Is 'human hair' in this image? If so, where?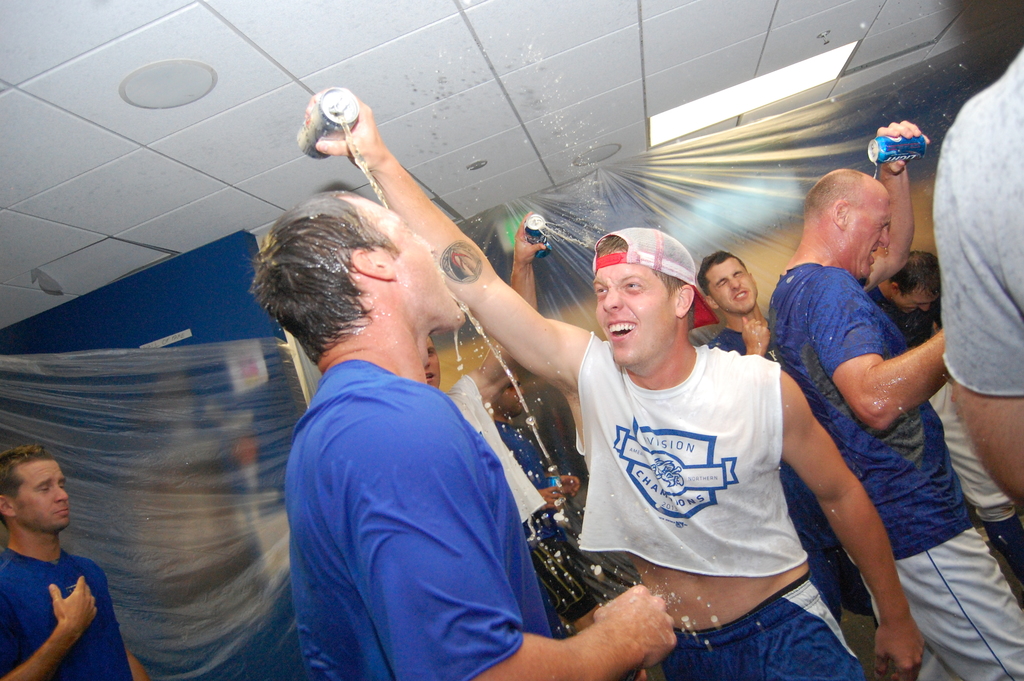
Yes, at [left=890, top=249, right=941, bottom=298].
